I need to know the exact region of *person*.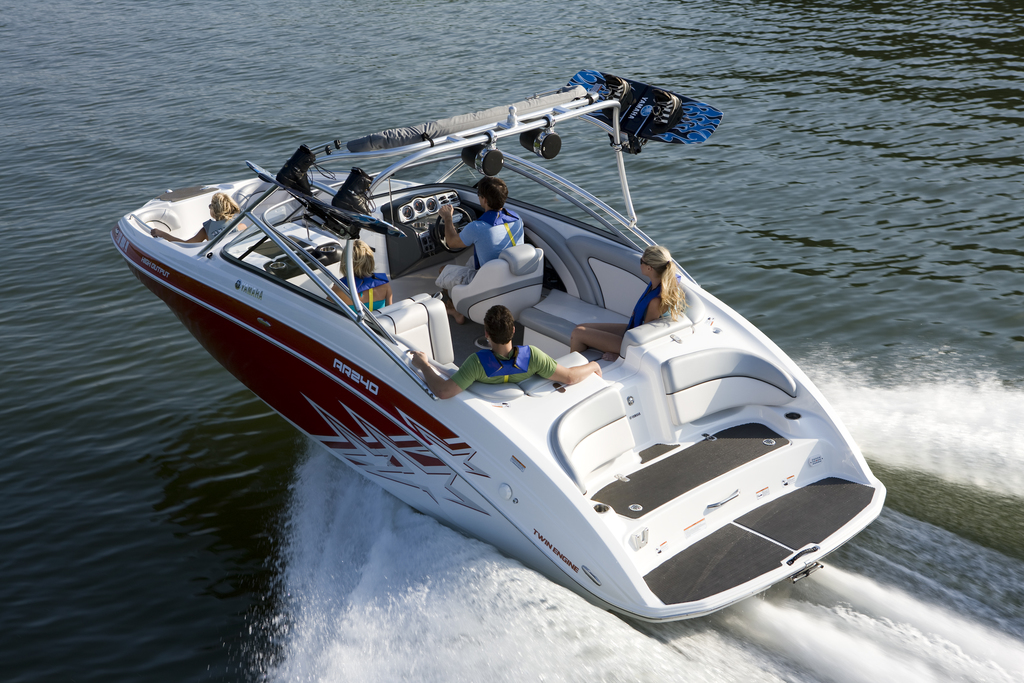
Region: box(435, 174, 527, 326).
